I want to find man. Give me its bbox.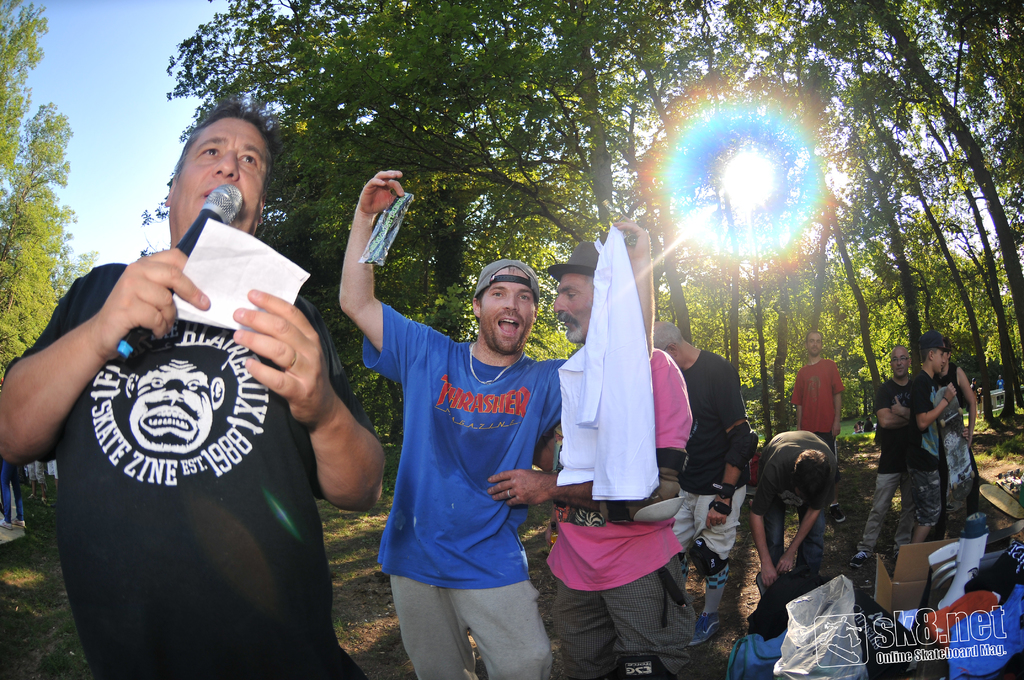
<bbox>906, 330, 958, 549</bbox>.
